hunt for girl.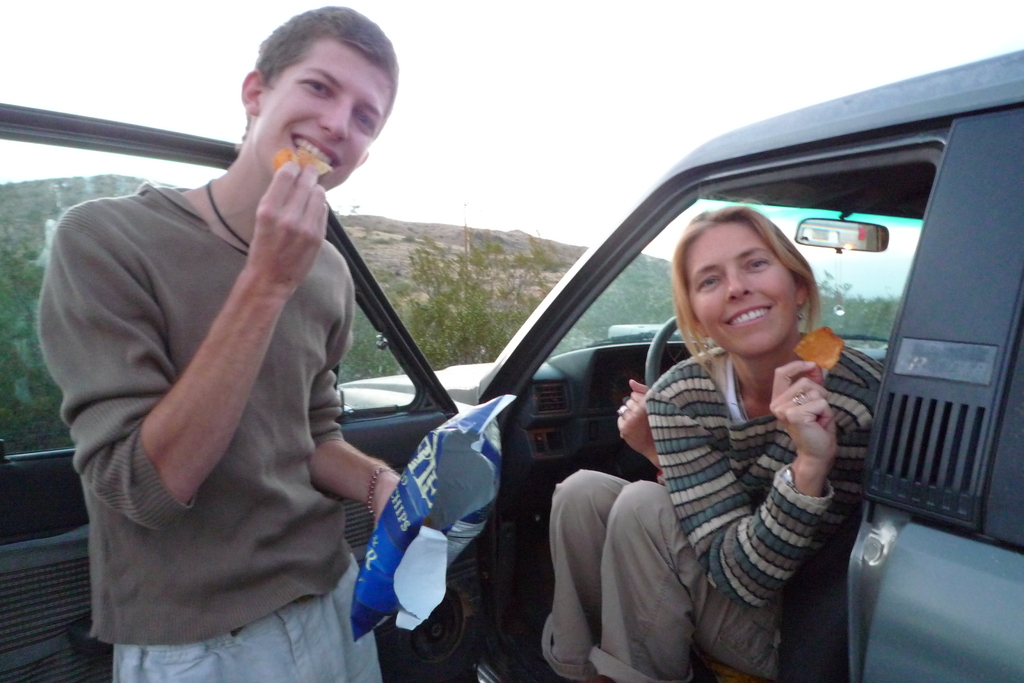
Hunted down at <bbox>543, 206, 886, 682</bbox>.
